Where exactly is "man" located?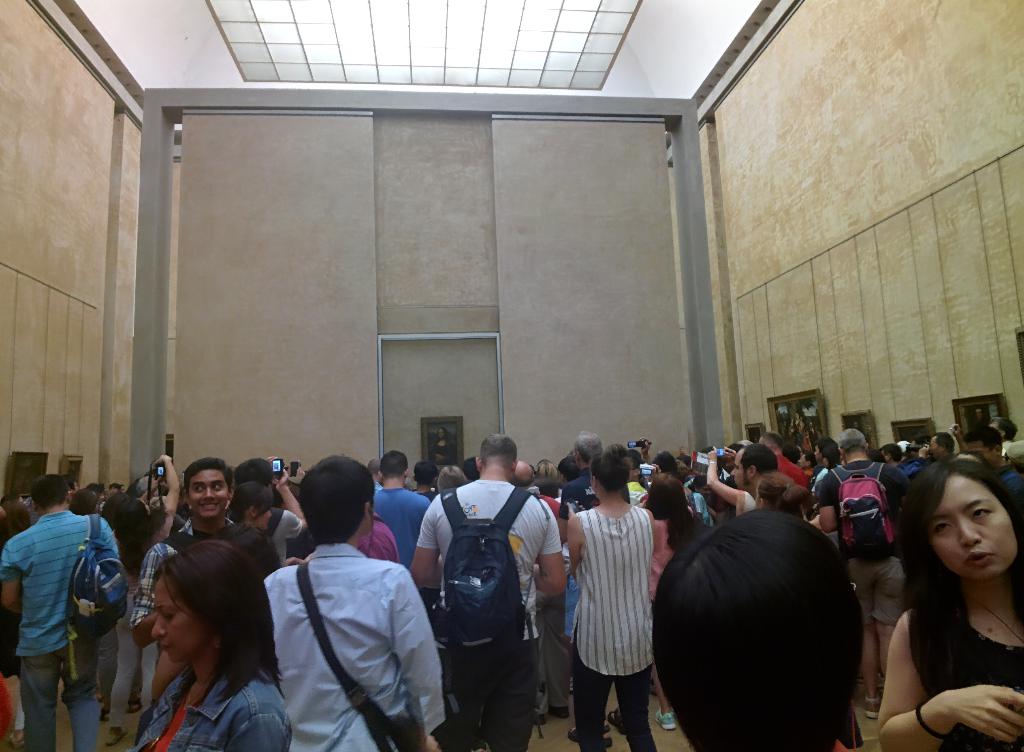
Its bounding box is {"left": 755, "top": 428, "right": 811, "bottom": 488}.
